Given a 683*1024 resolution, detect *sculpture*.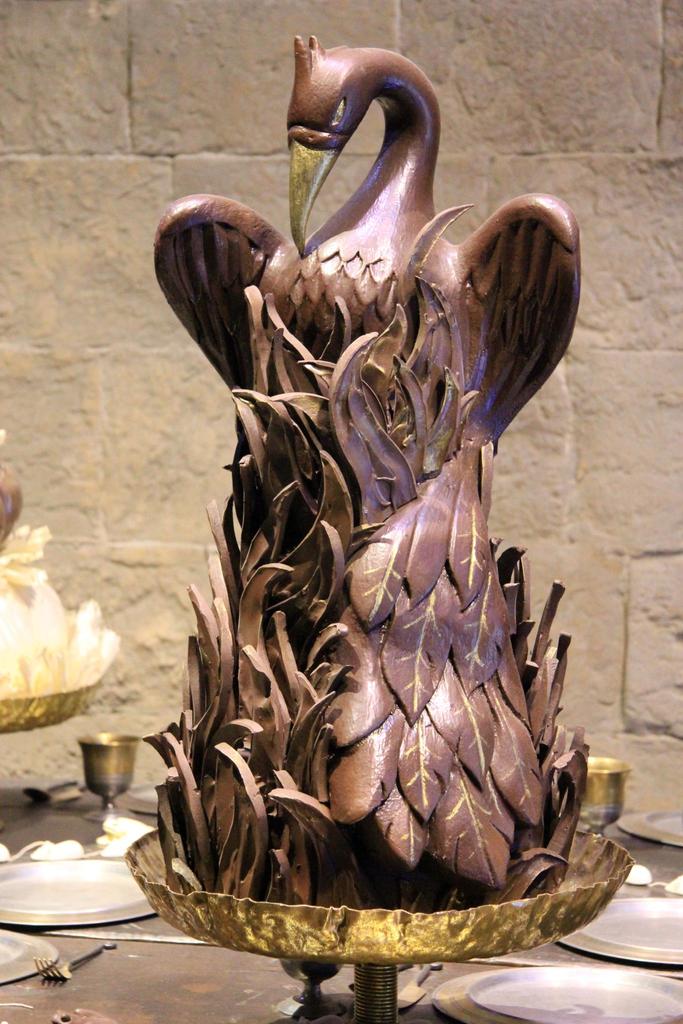
region(151, 19, 608, 1018).
